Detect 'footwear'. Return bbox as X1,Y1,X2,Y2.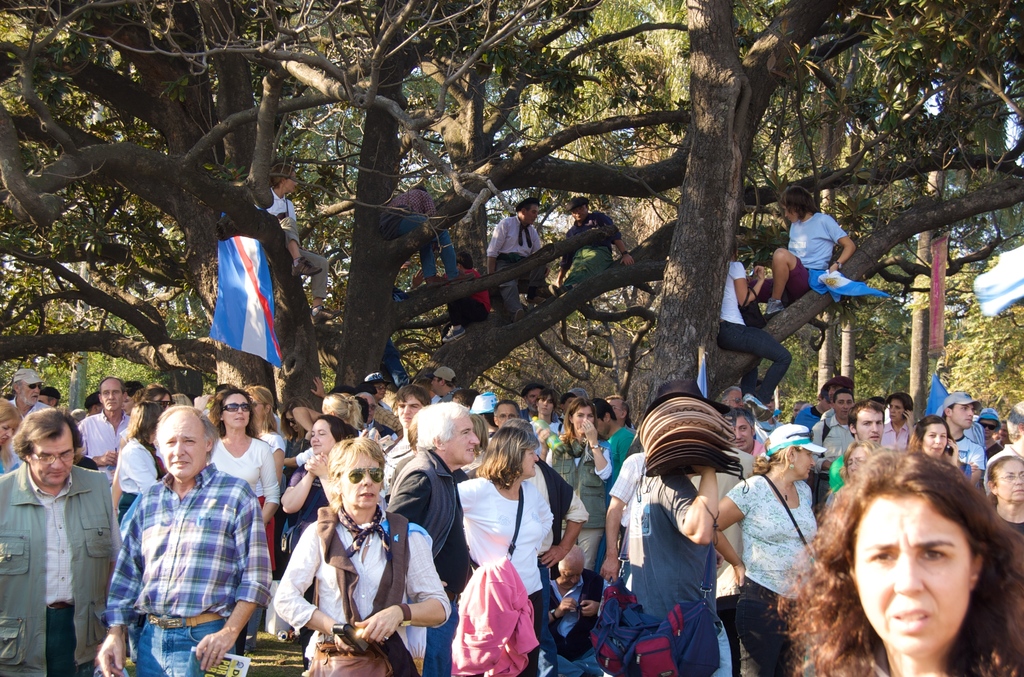
547,281,563,297.
